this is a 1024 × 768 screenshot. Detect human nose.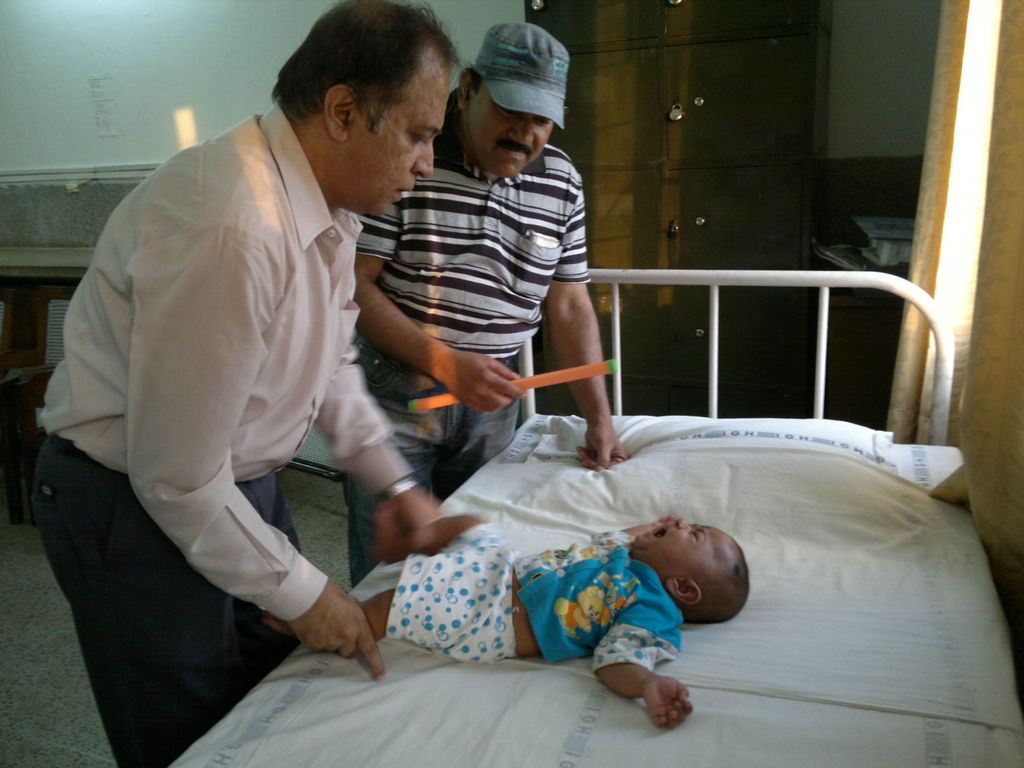
bbox(676, 516, 694, 531).
